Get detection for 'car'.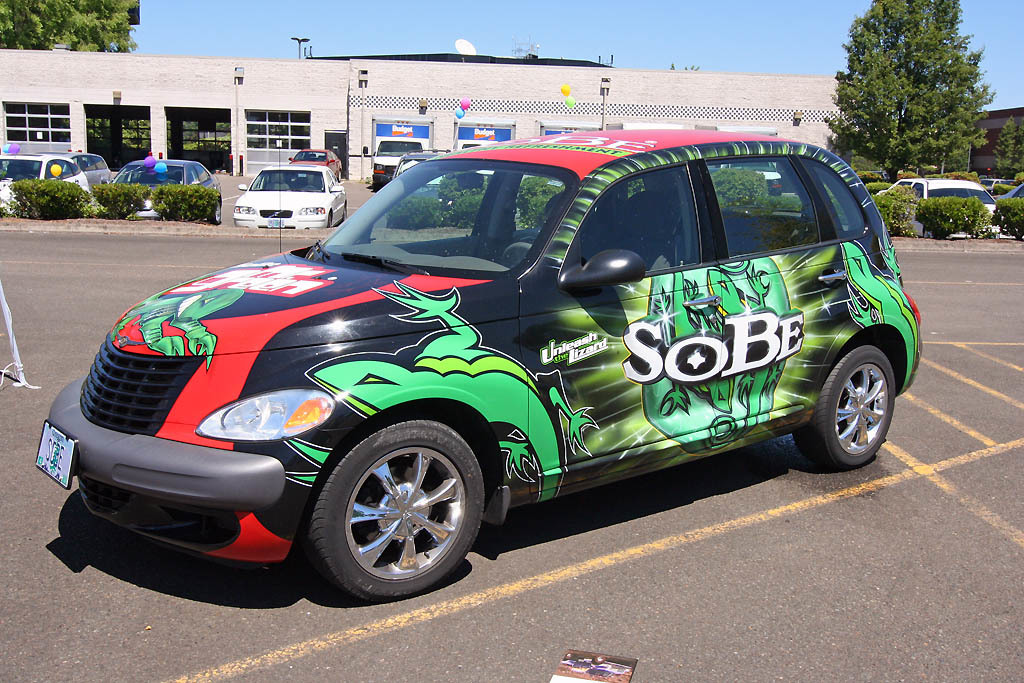
Detection: 982:177:1006:188.
